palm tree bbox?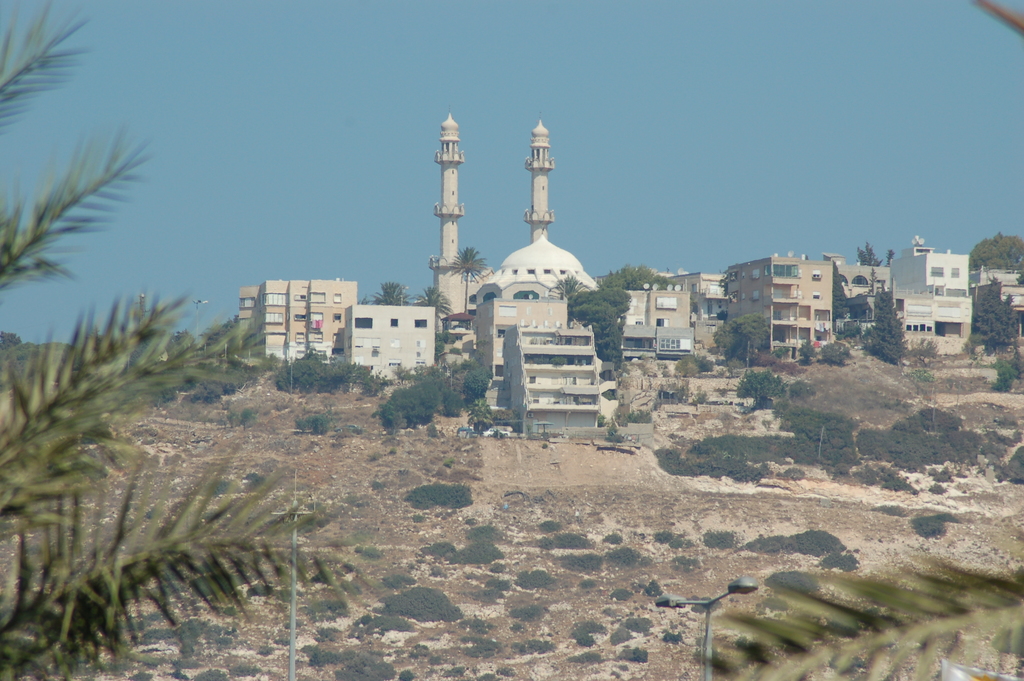
x1=545, y1=265, x2=600, y2=297
